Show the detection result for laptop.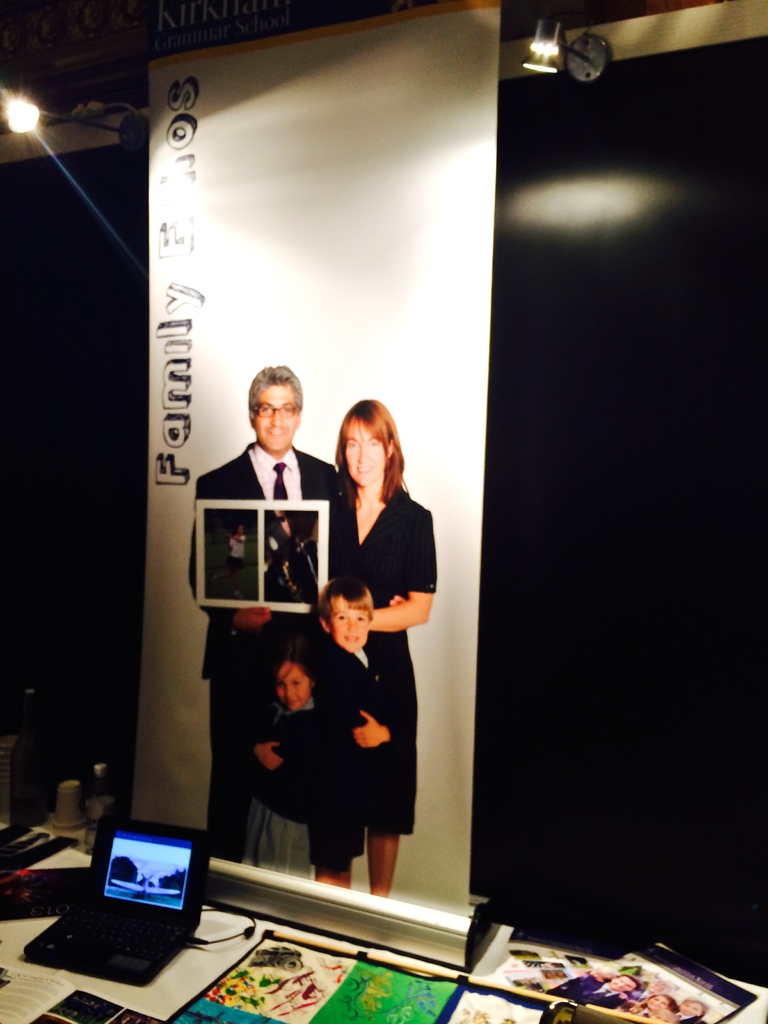
left=19, top=805, right=214, bottom=982.
